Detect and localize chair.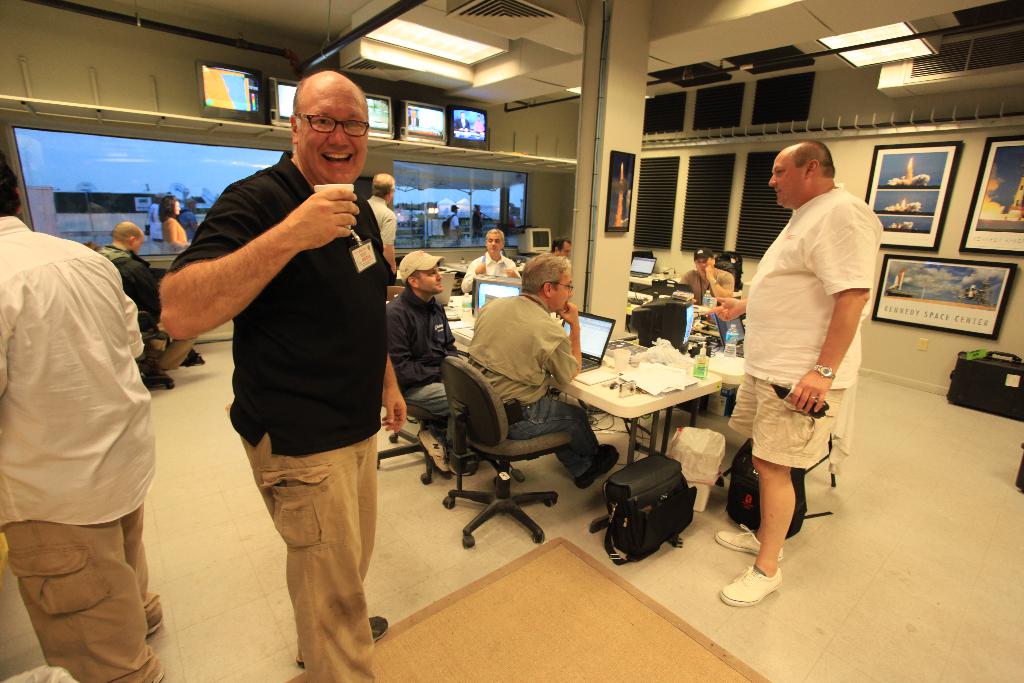
Localized at bbox=[714, 253, 744, 304].
